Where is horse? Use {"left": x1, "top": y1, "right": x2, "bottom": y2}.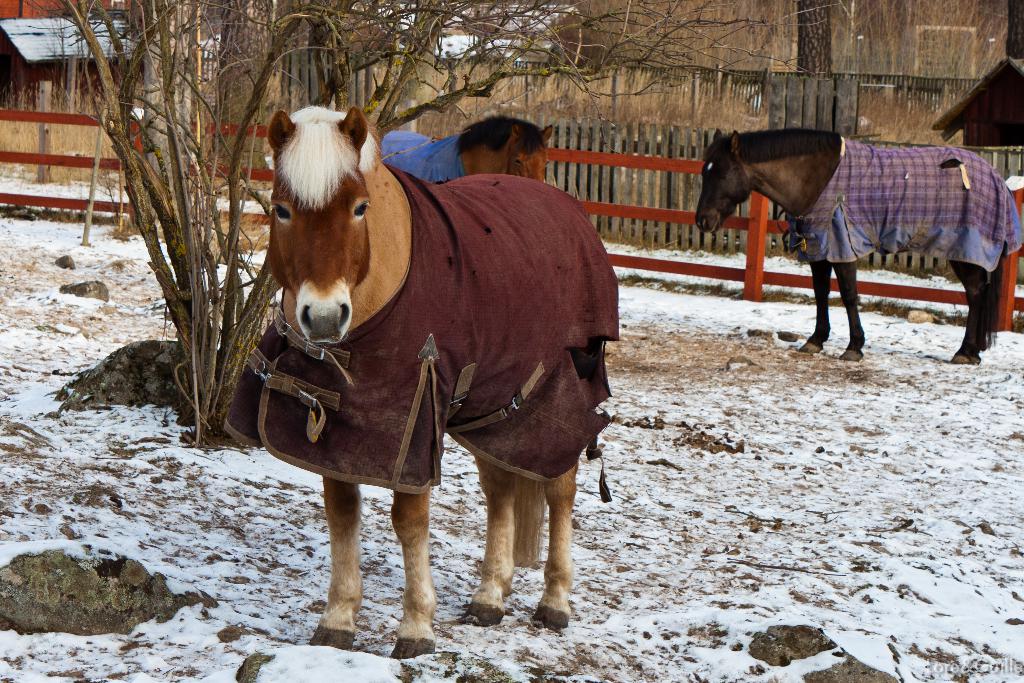
{"left": 696, "top": 129, "right": 1012, "bottom": 363}.
